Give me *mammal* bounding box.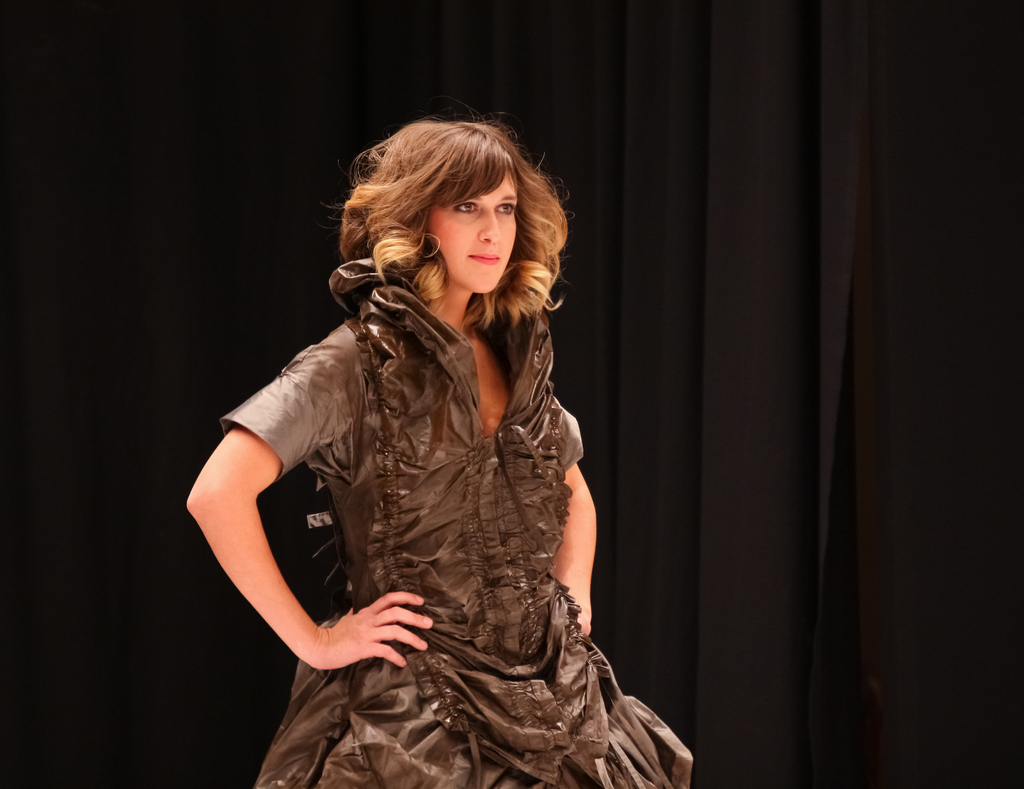
x1=184 y1=118 x2=691 y2=786.
